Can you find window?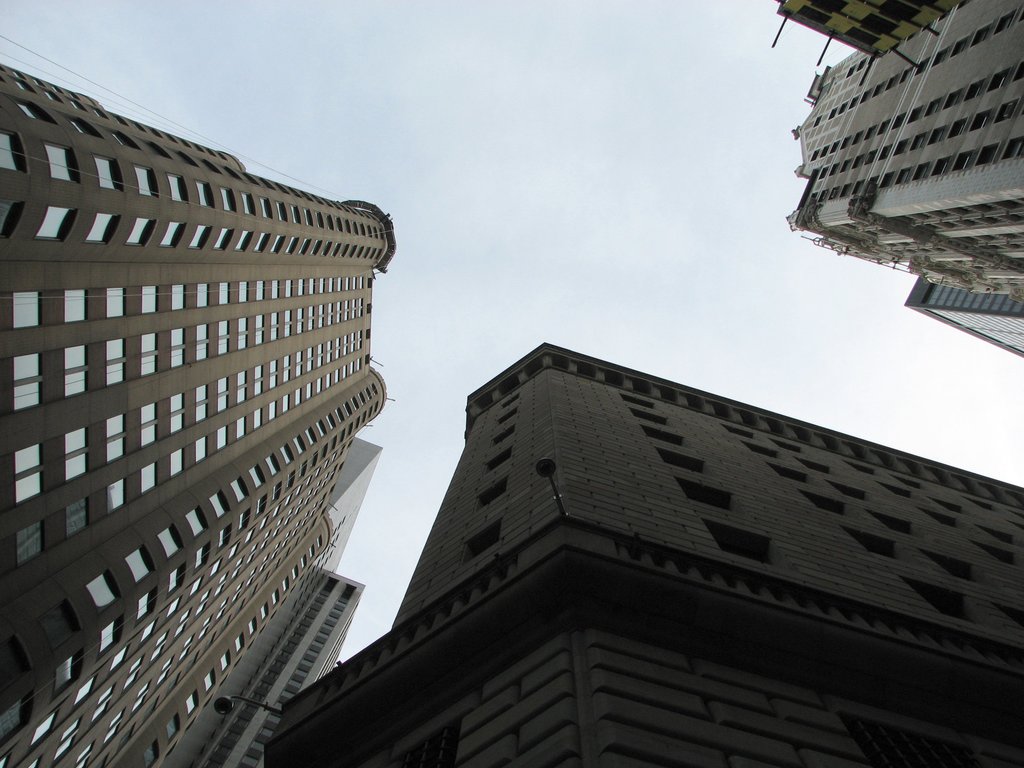
Yes, bounding box: <box>166,172,190,204</box>.
